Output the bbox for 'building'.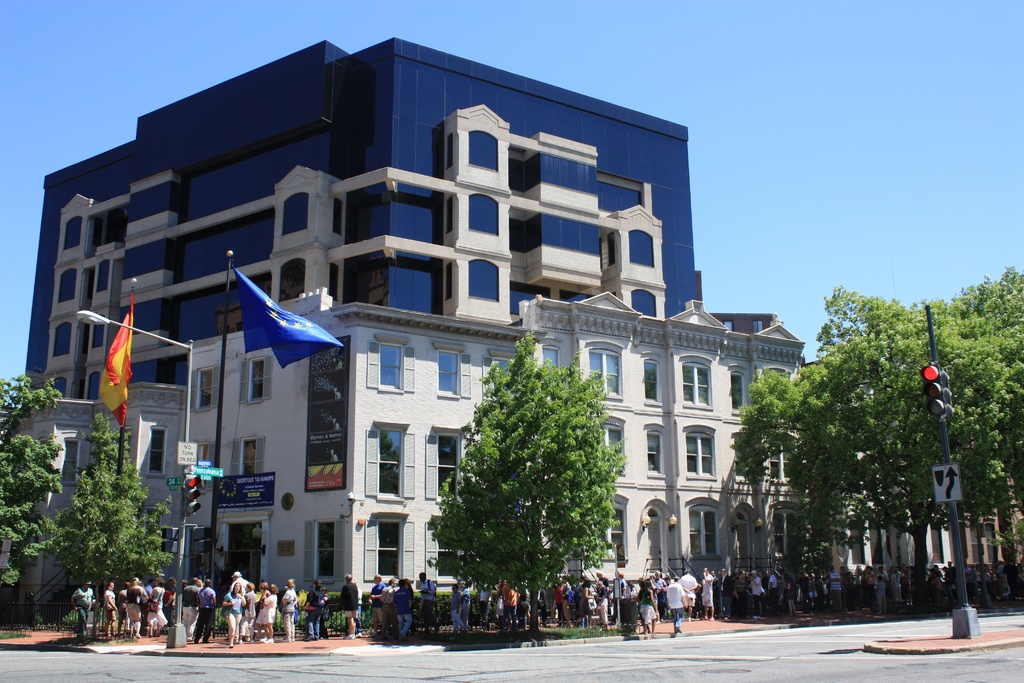
bbox=[12, 37, 806, 637].
